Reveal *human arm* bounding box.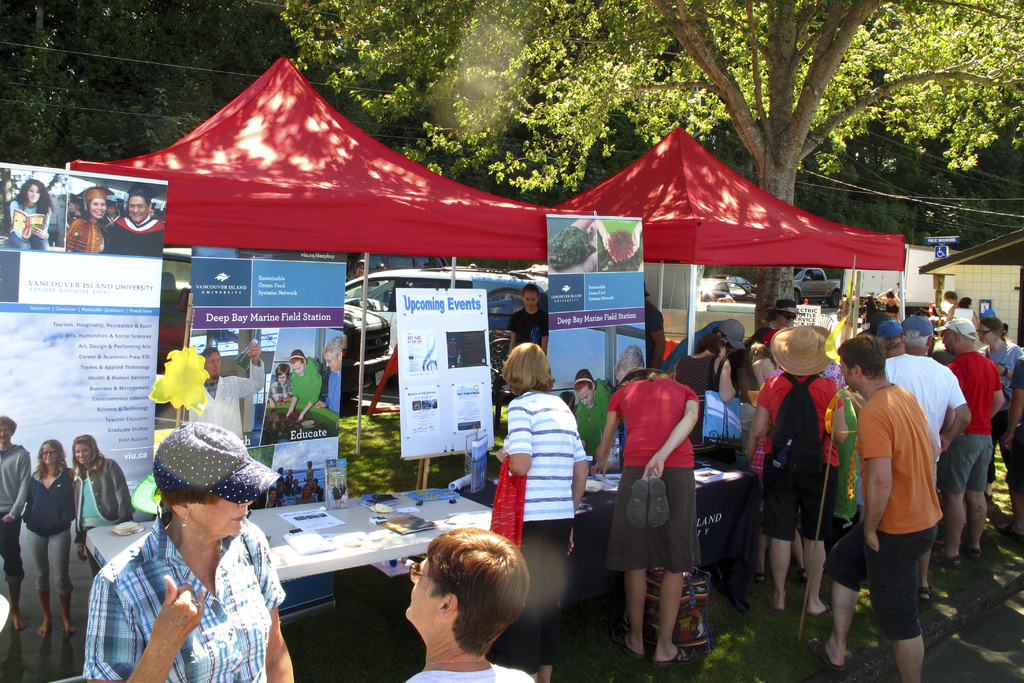
Revealed: [x1=572, y1=412, x2=593, y2=546].
